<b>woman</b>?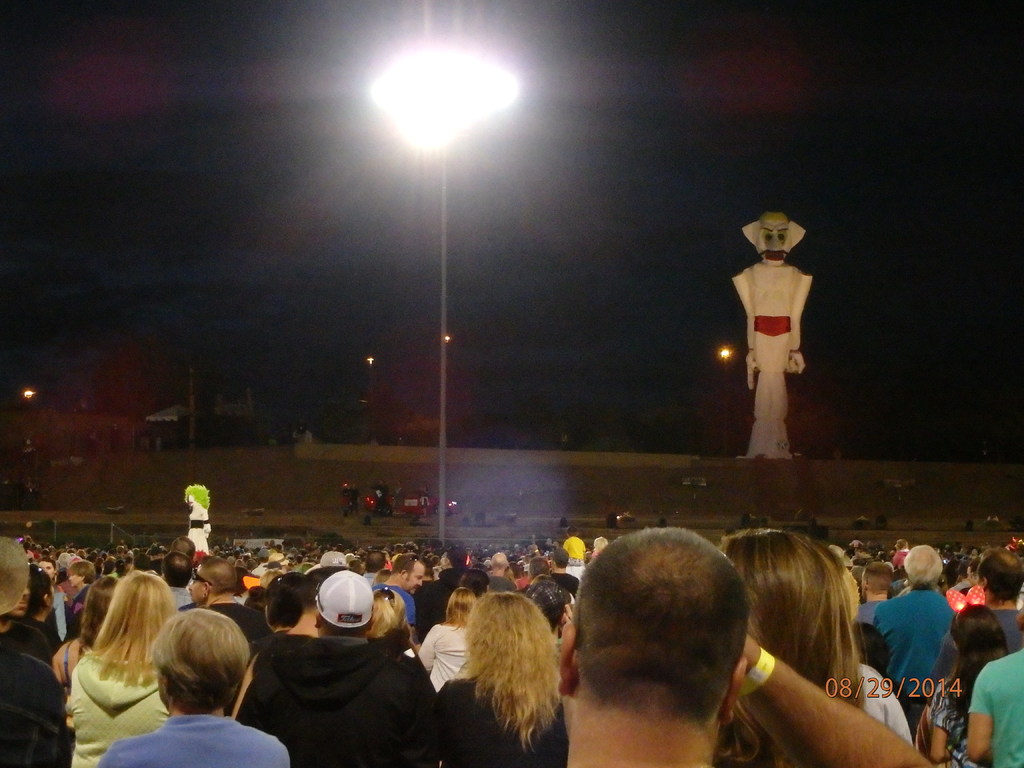
(417, 587, 472, 691)
